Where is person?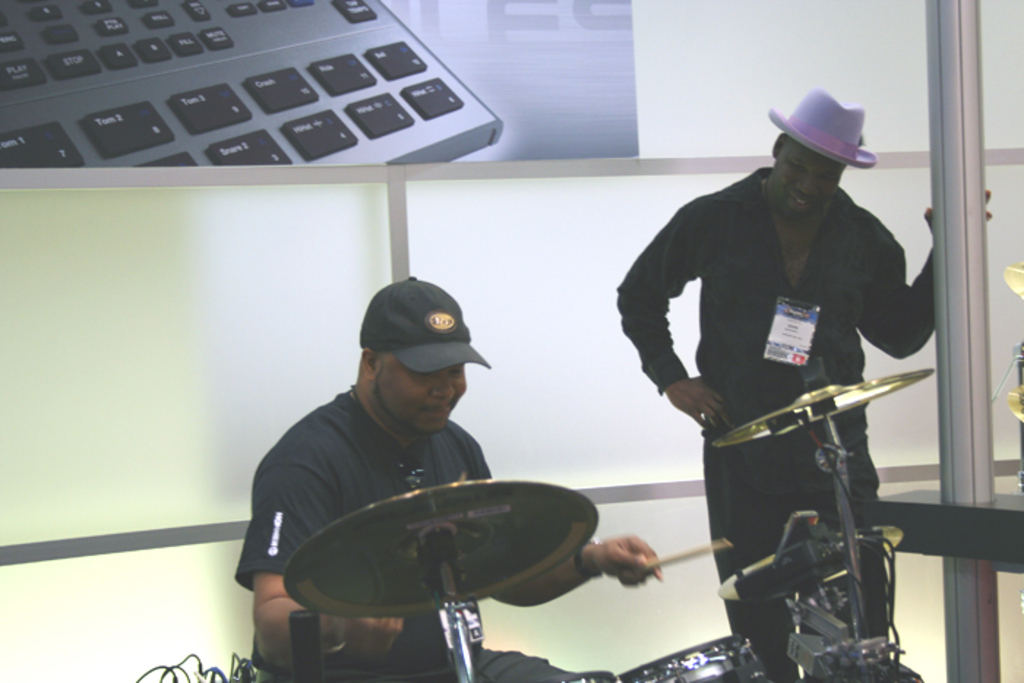
bbox(236, 275, 661, 682).
